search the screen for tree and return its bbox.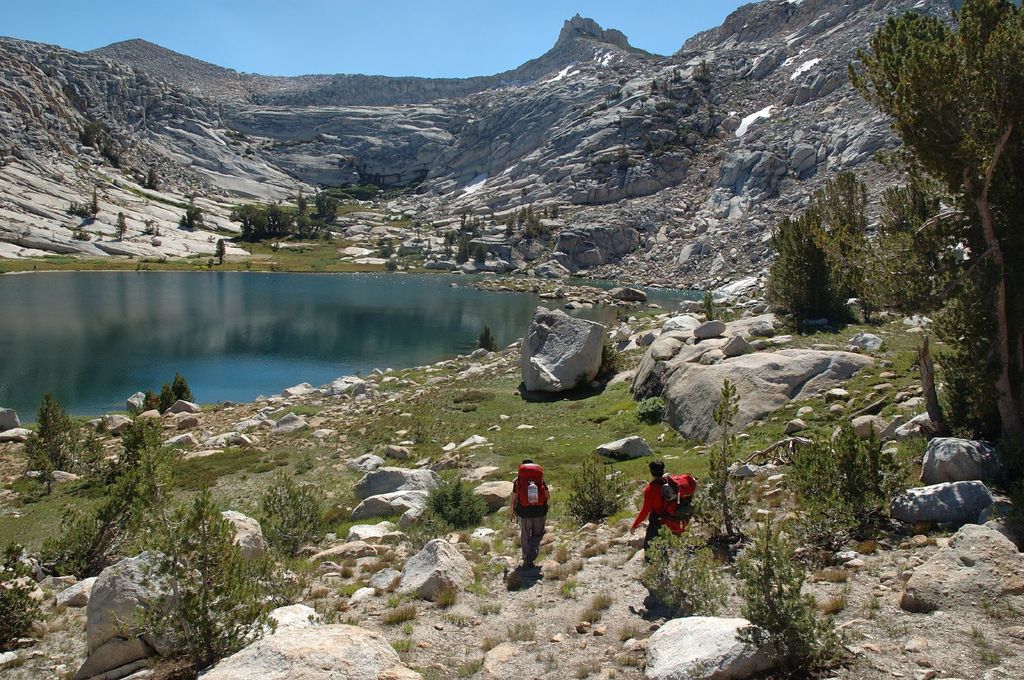
Found: 113,210,126,241.
